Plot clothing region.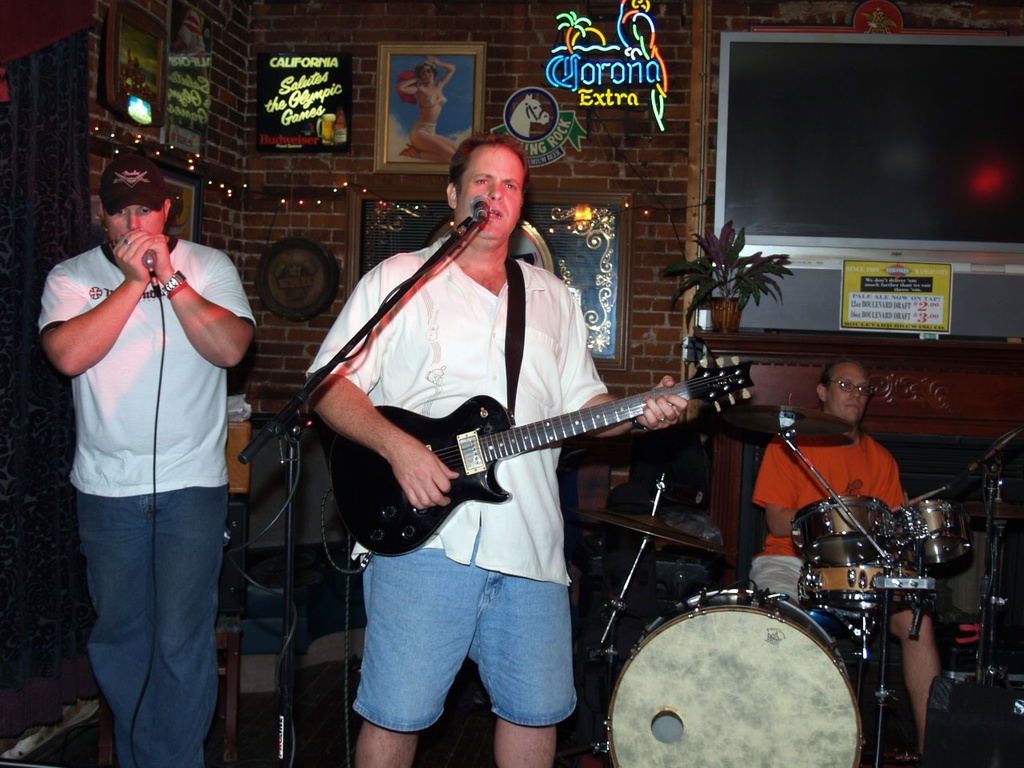
Plotted at [411,126,439,134].
